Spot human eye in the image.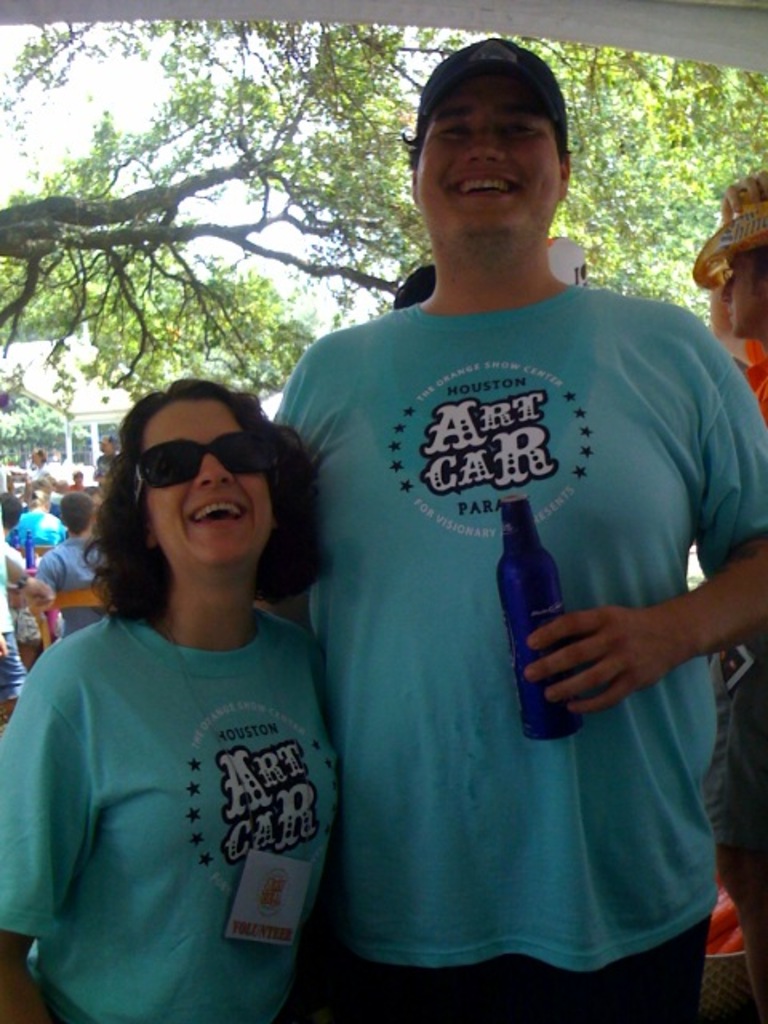
human eye found at locate(498, 115, 541, 141).
